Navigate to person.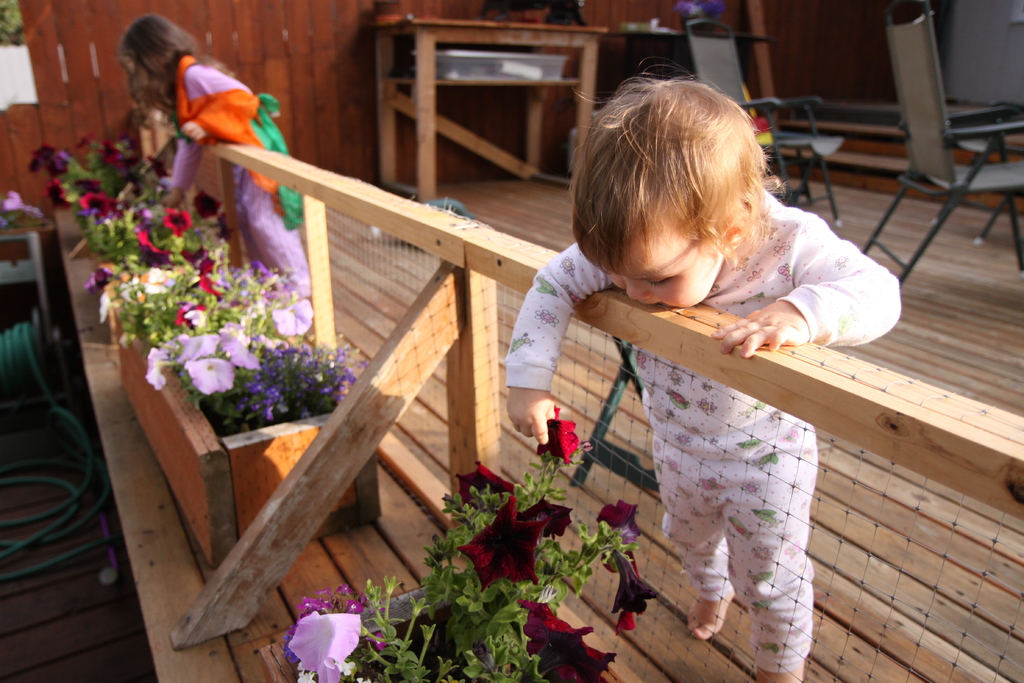
Navigation target: [114, 12, 303, 336].
